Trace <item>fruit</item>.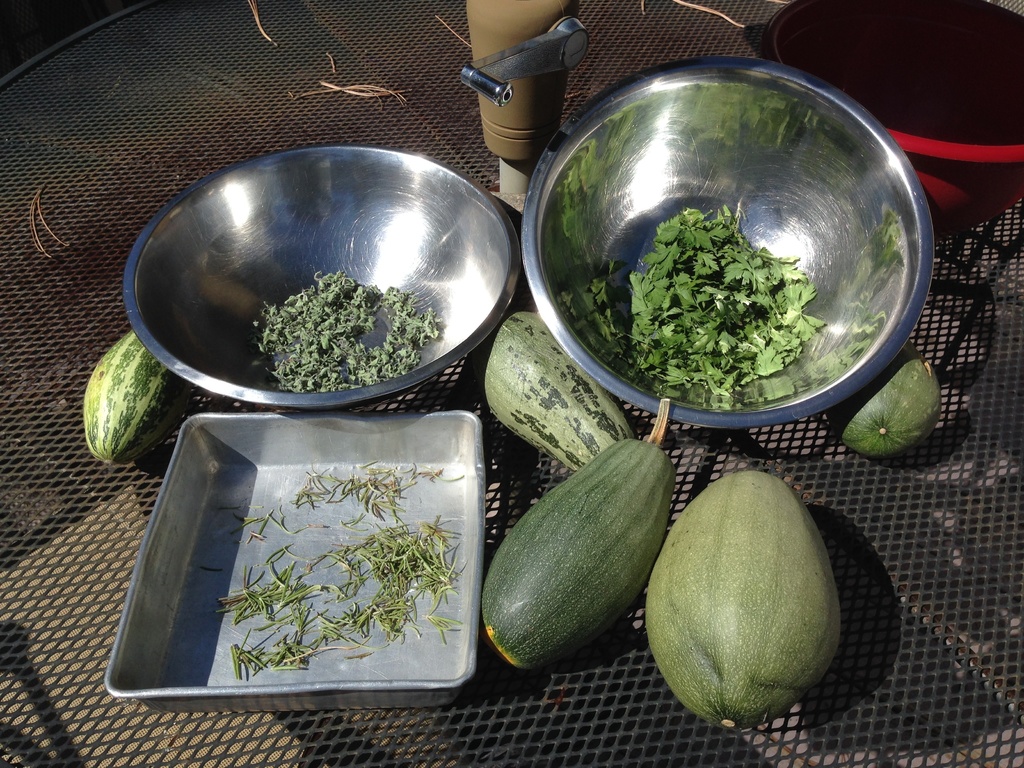
Traced to [x1=646, y1=468, x2=840, y2=734].
